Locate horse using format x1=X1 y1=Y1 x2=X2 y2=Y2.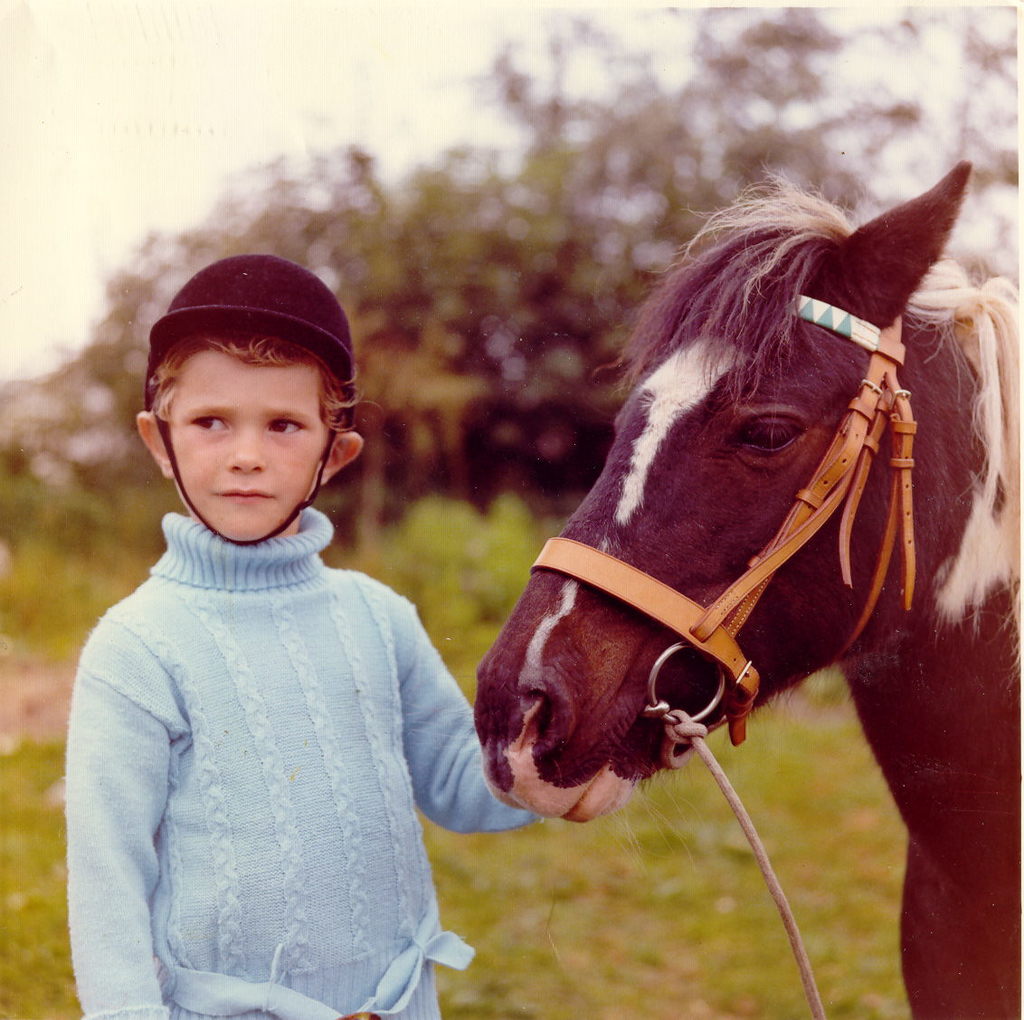
x1=472 y1=154 x2=1023 y2=1019.
